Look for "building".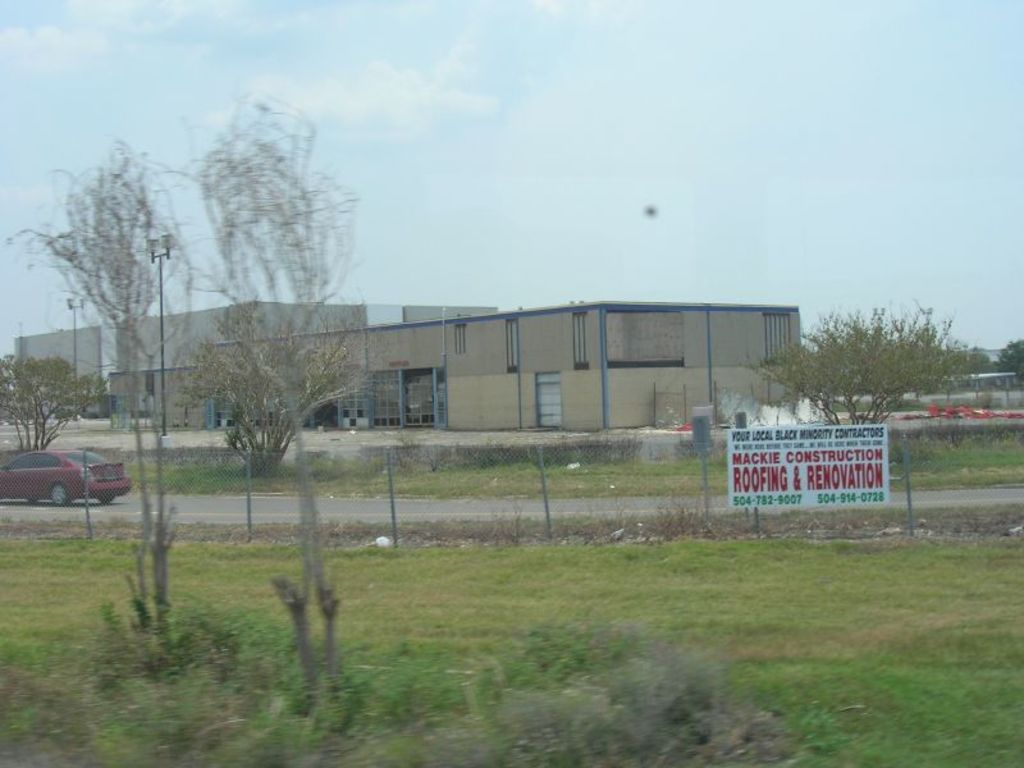
Found: box(110, 308, 796, 438).
